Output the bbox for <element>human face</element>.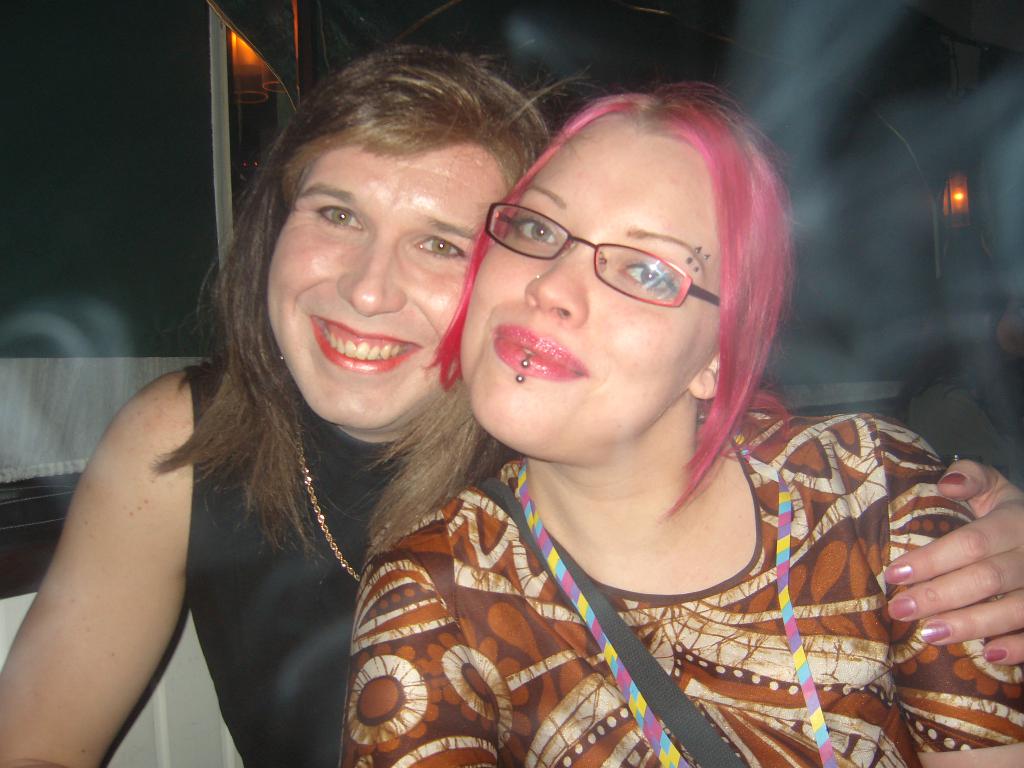
crop(467, 95, 765, 467).
